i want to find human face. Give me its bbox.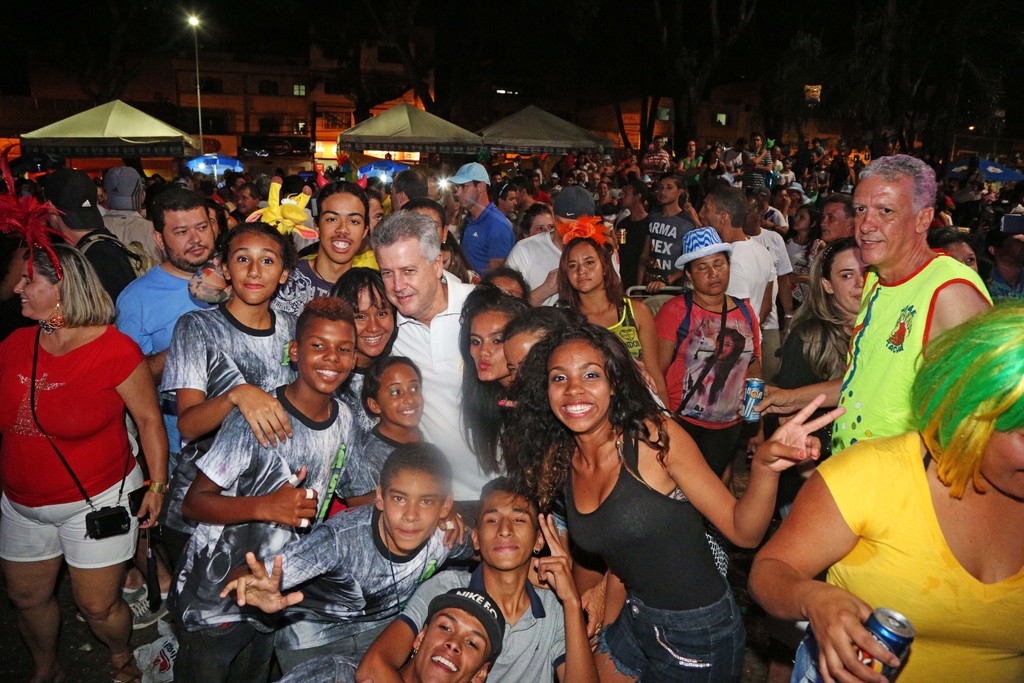
<box>824,199,851,242</box>.
